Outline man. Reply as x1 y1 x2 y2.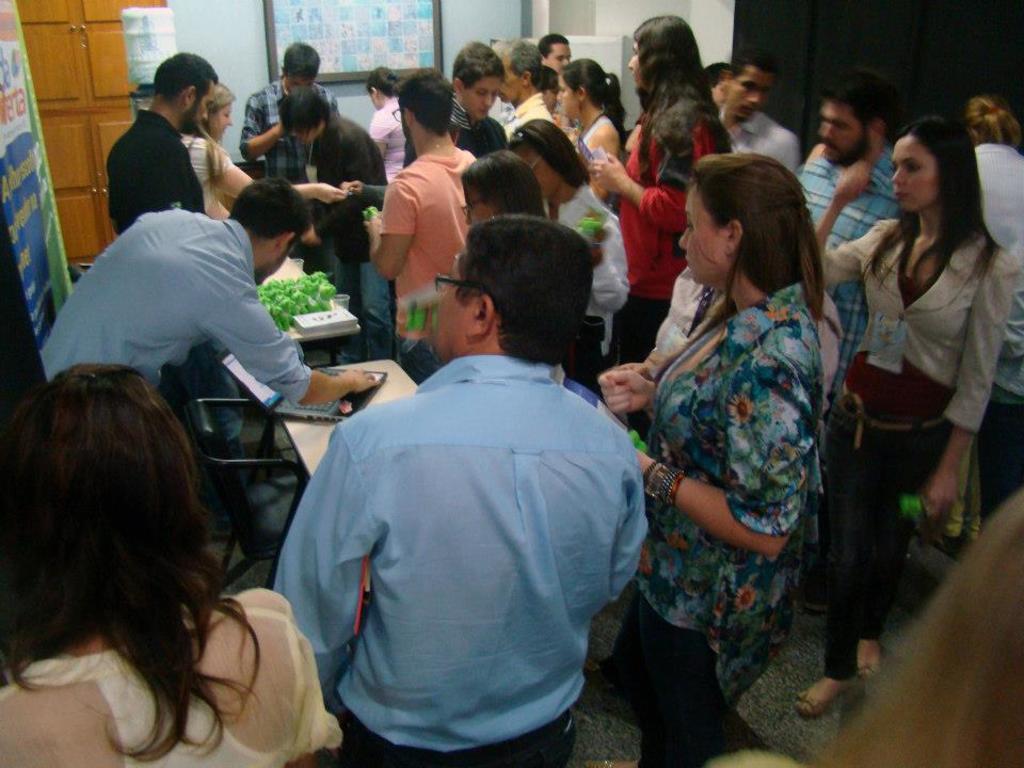
363 65 480 384.
